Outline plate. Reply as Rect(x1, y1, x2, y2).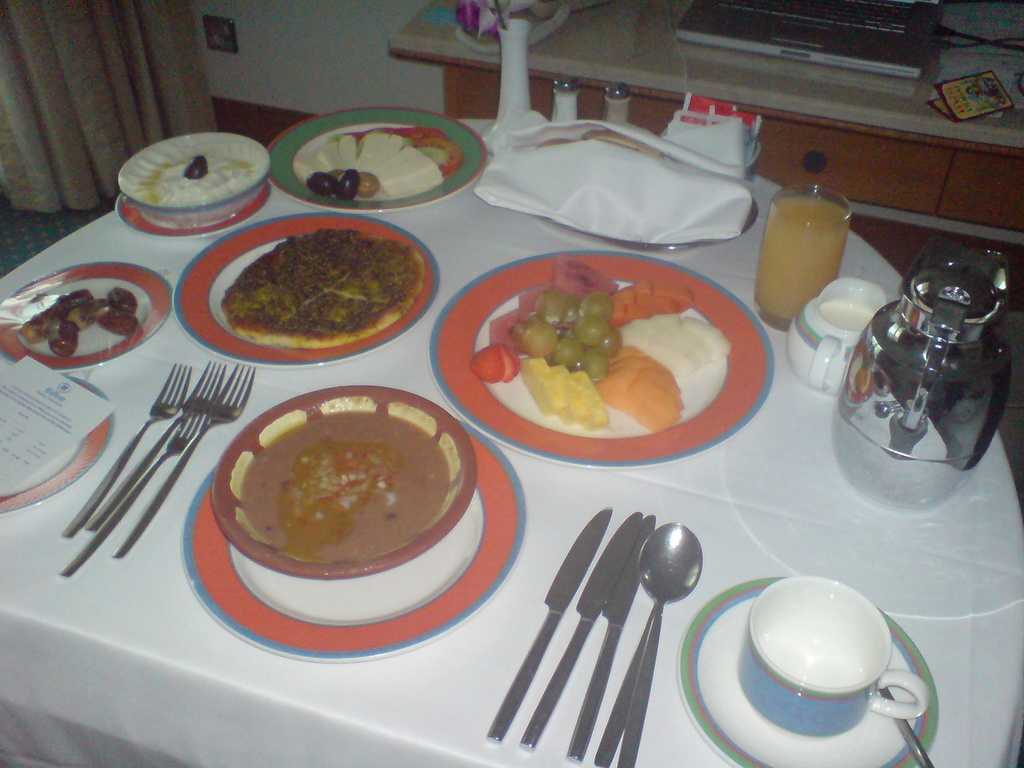
Rect(173, 200, 445, 354).
